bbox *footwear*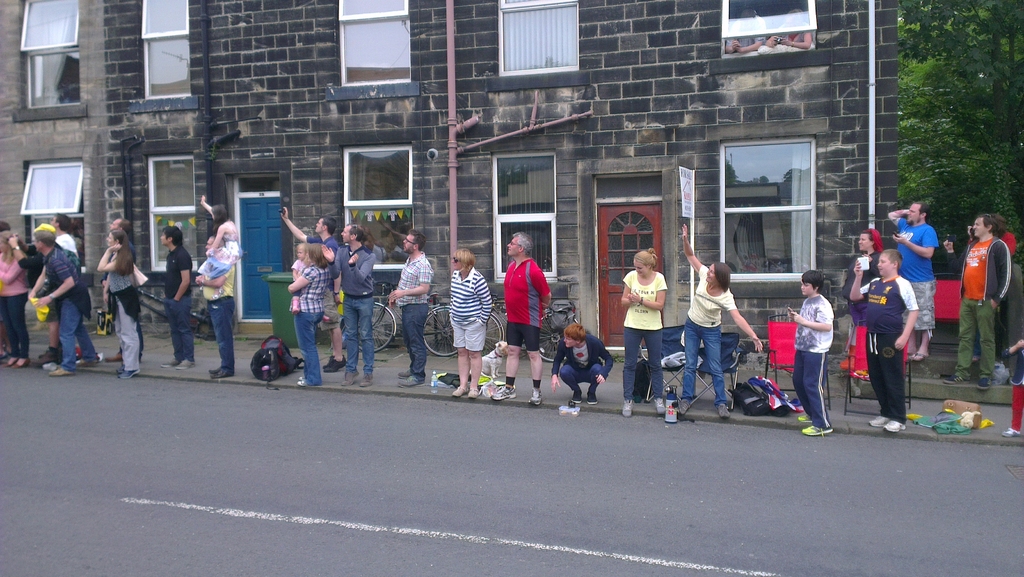
region(977, 379, 991, 389)
